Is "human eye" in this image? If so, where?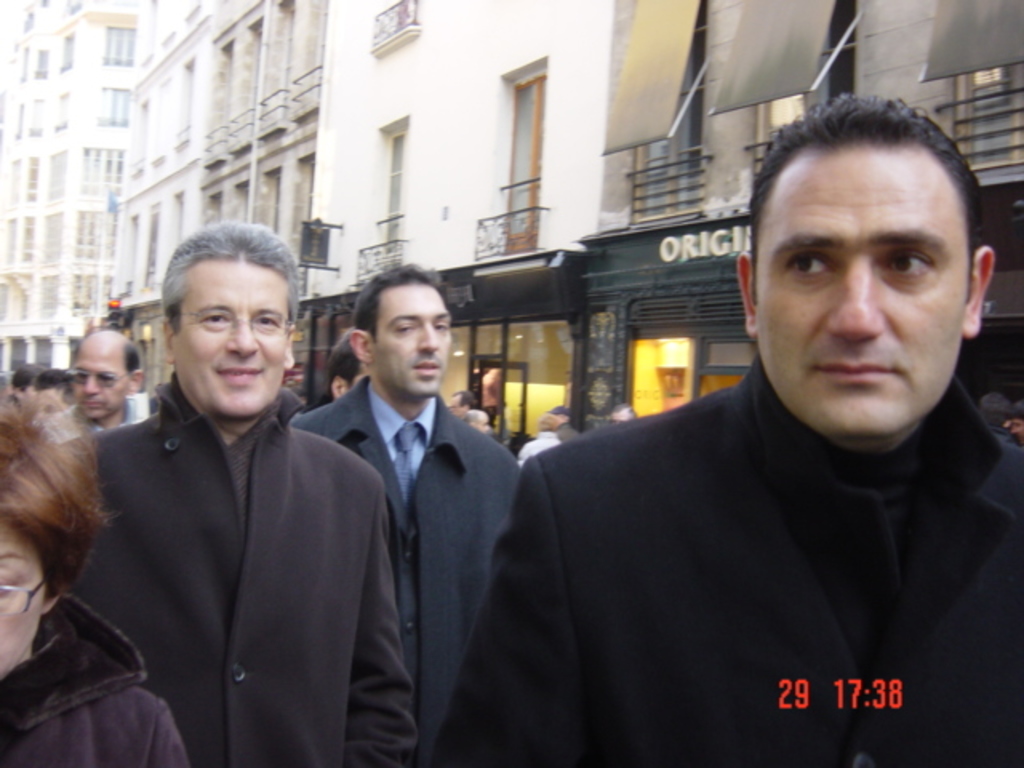
Yes, at (253, 314, 282, 330).
